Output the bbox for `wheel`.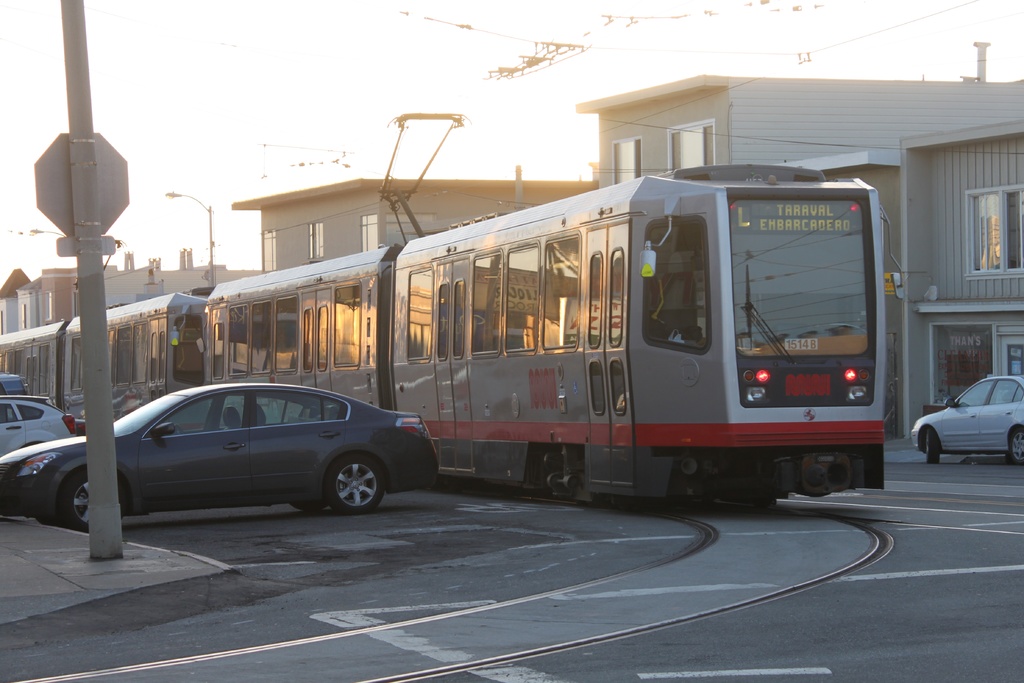
(324, 452, 380, 506).
